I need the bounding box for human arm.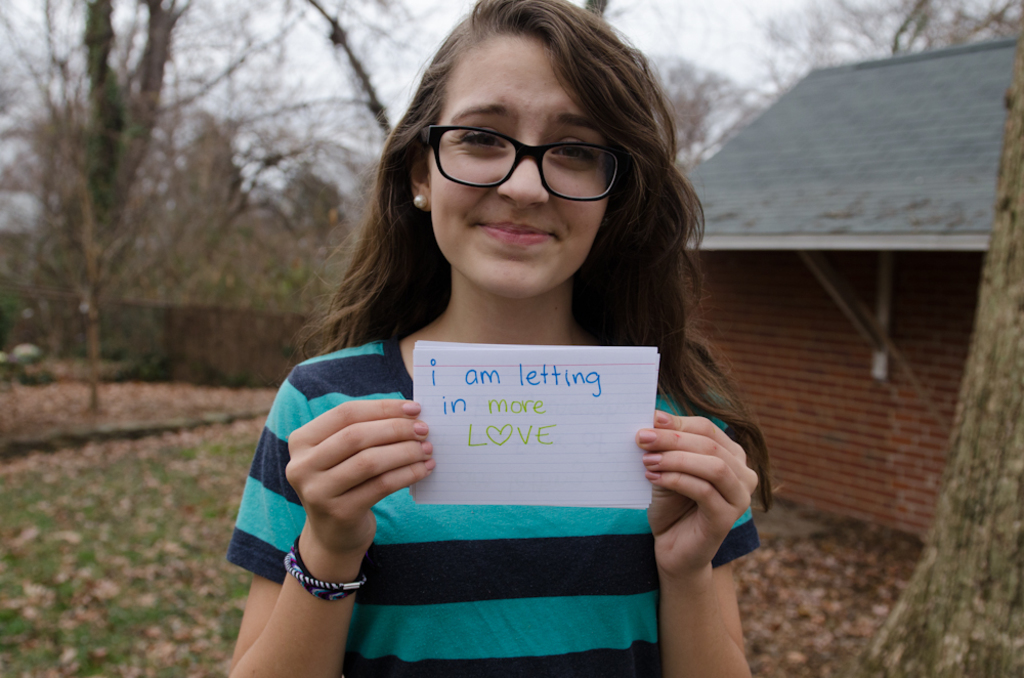
Here it is: 213,303,435,677.
